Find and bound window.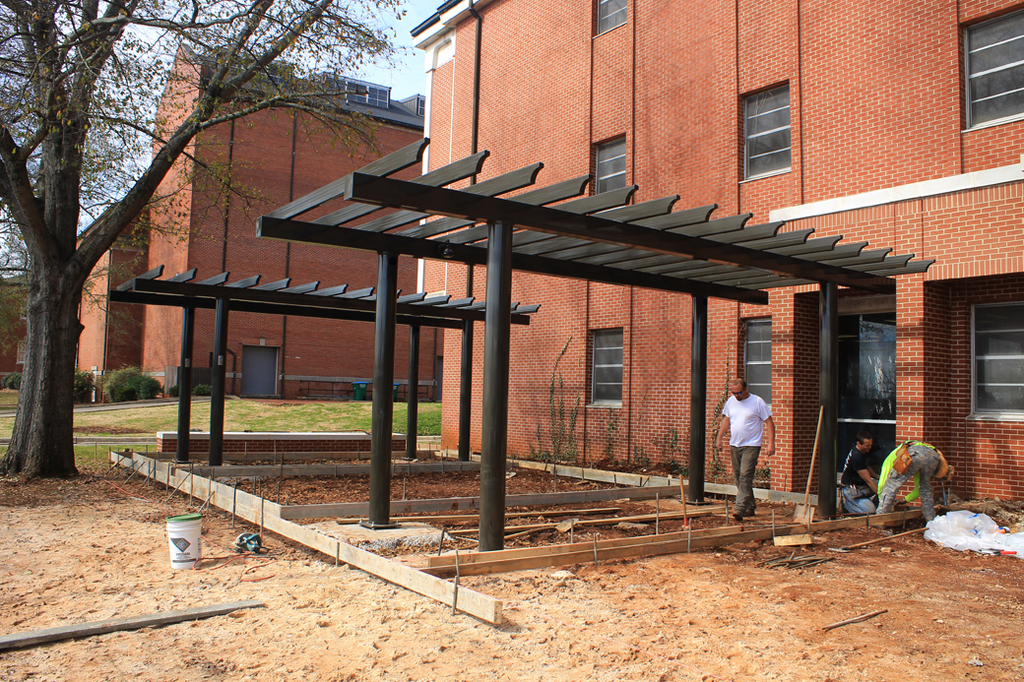
Bound: [592,131,627,198].
